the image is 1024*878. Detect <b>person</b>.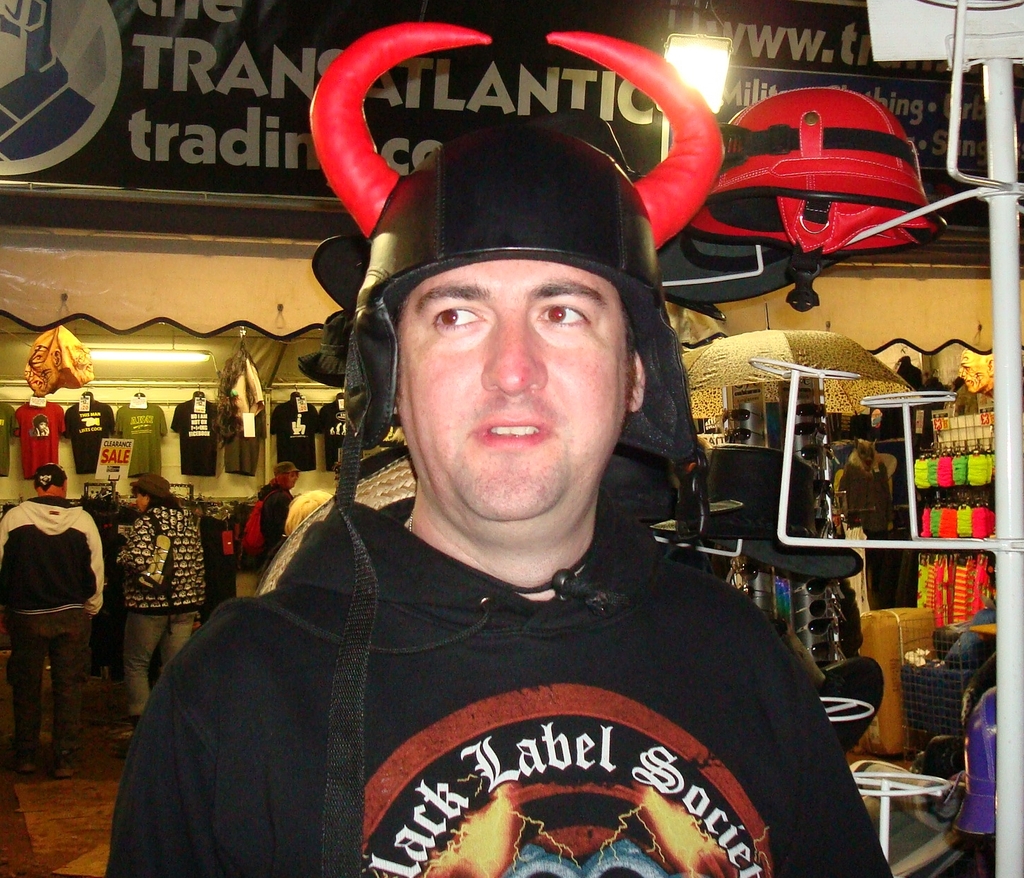
Detection: region(257, 462, 297, 572).
